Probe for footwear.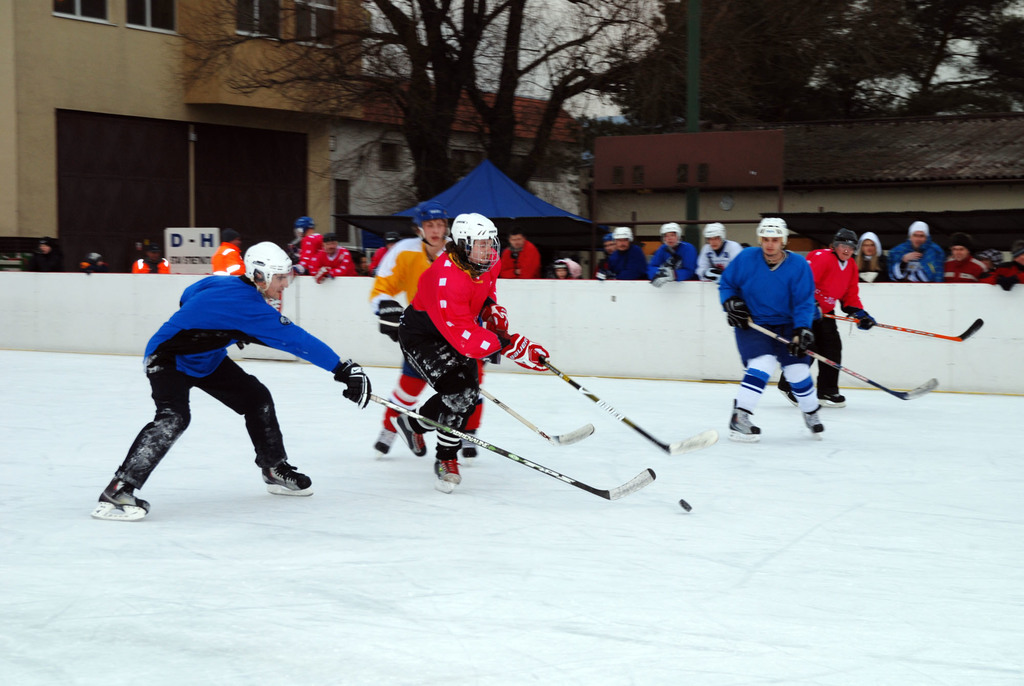
Probe result: 815,388,849,404.
